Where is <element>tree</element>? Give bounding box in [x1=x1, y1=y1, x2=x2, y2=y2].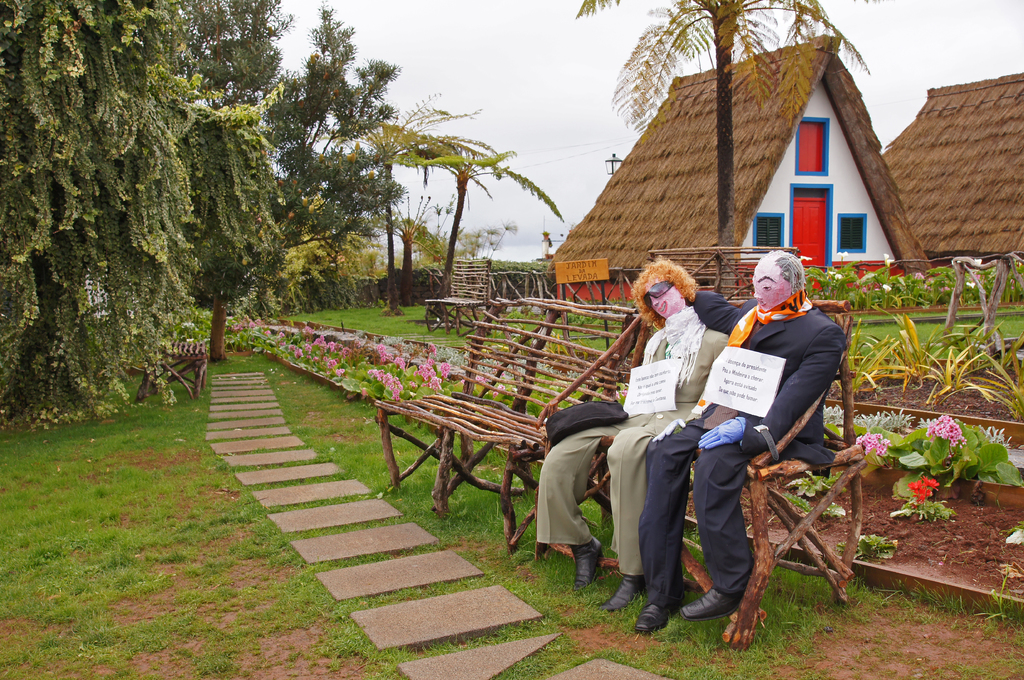
[x1=225, y1=34, x2=443, y2=340].
